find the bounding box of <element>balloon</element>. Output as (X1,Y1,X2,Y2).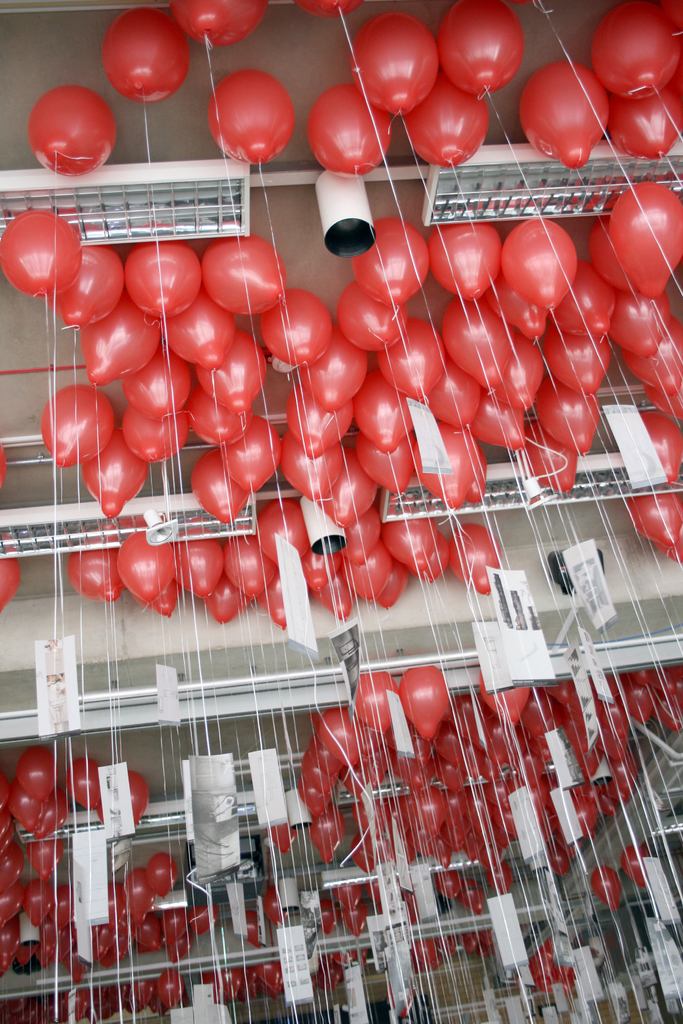
(492,331,545,412).
